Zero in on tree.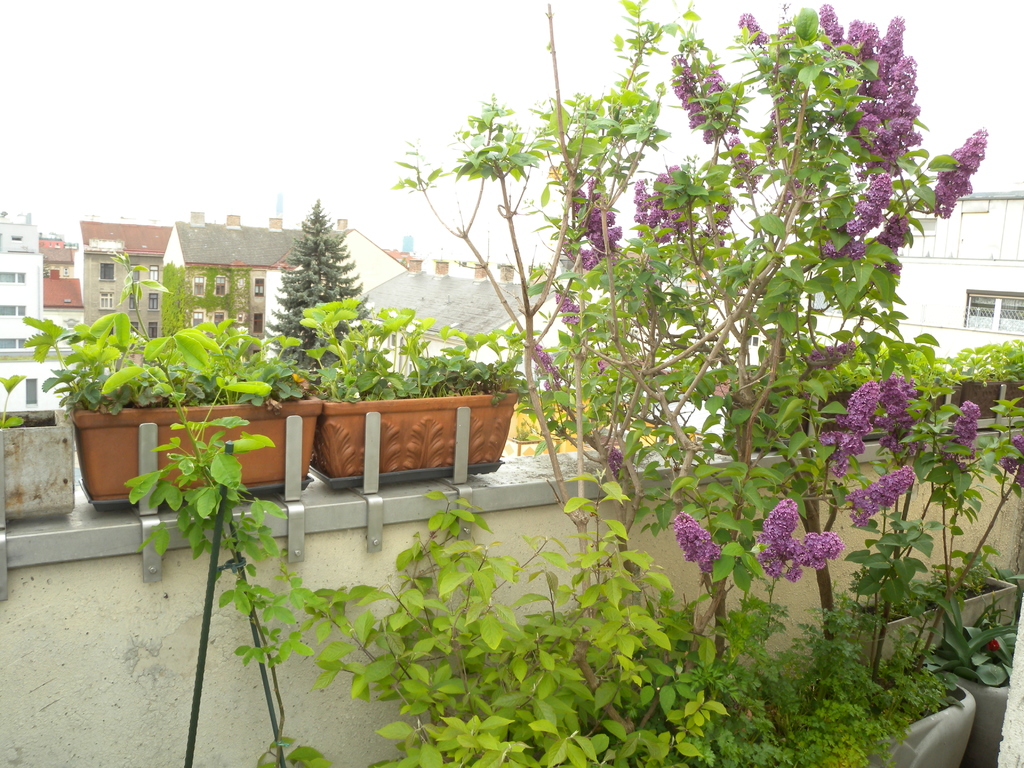
Zeroed in: box=[155, 253, 191, 337].
